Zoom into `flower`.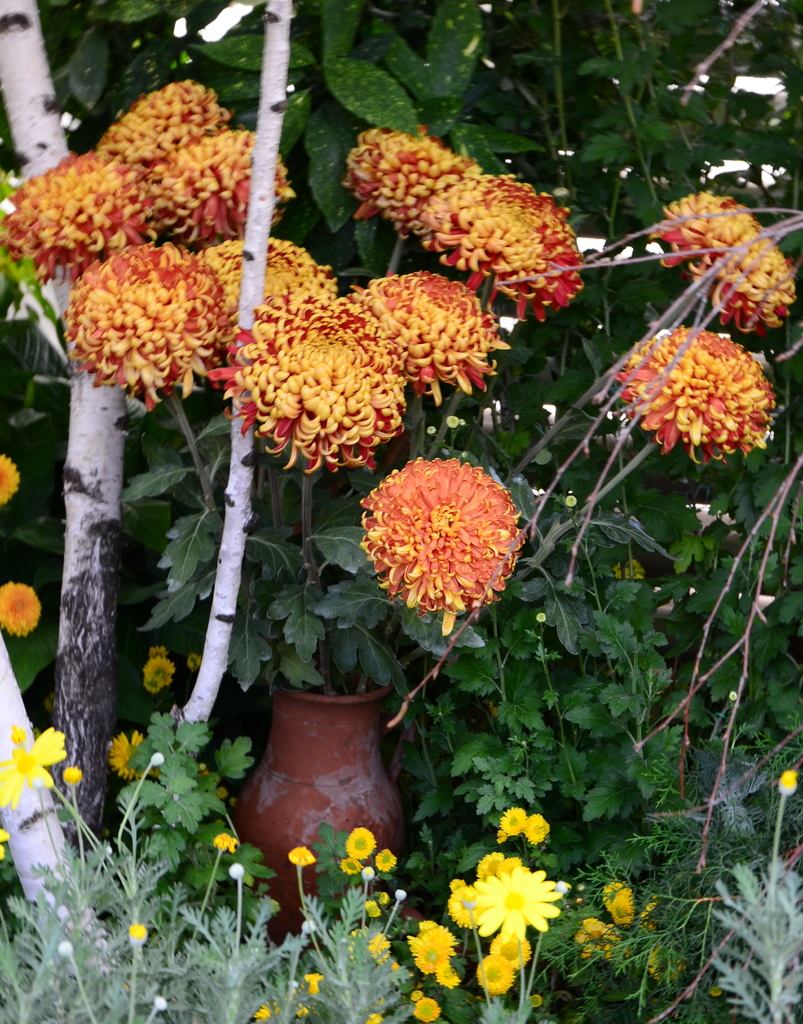
Zoom target: [345,860,366,876].
